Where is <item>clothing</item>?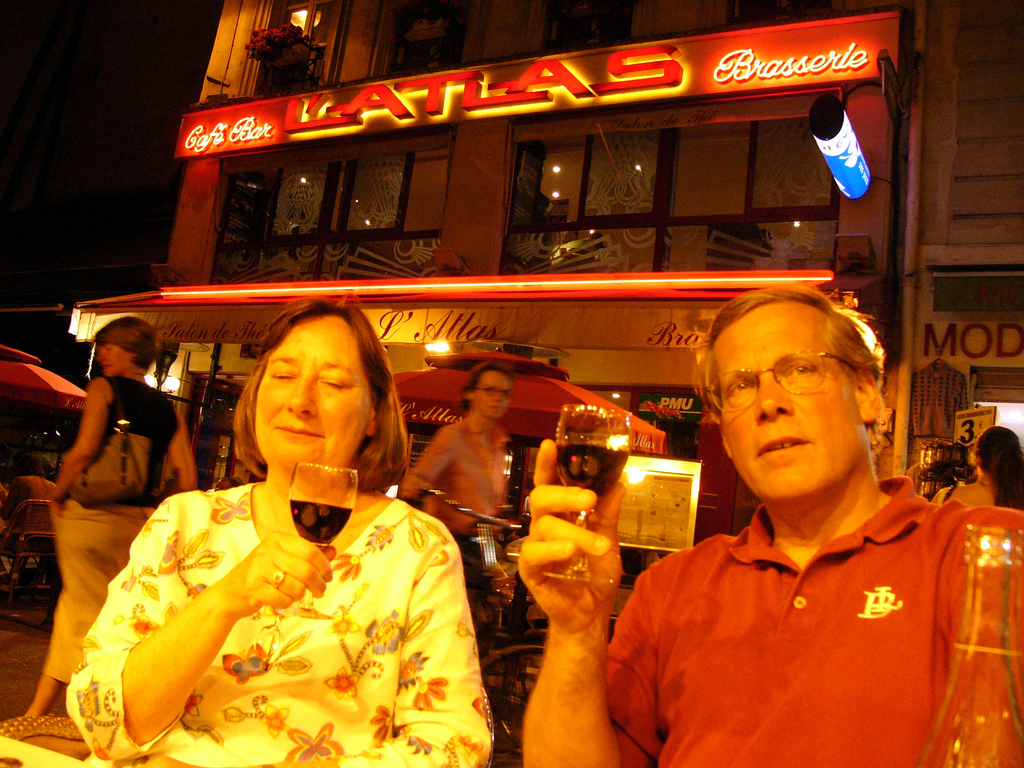
109,378,179,500.
